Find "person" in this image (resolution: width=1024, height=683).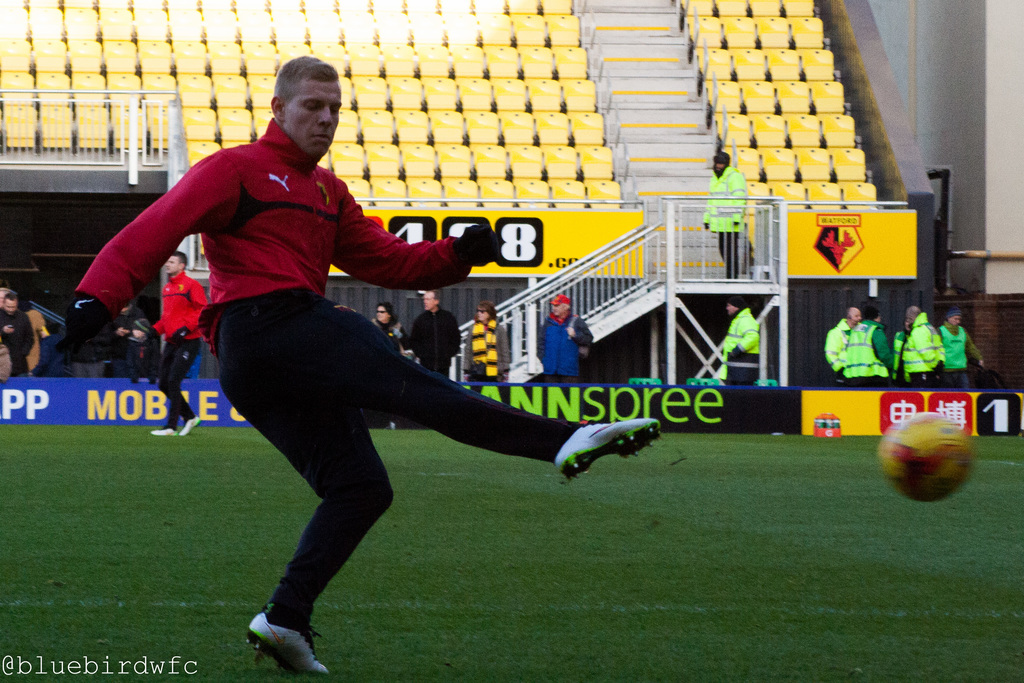
{"x1": 532, "y1": 292, "x2": 604, "y2": 379}.
